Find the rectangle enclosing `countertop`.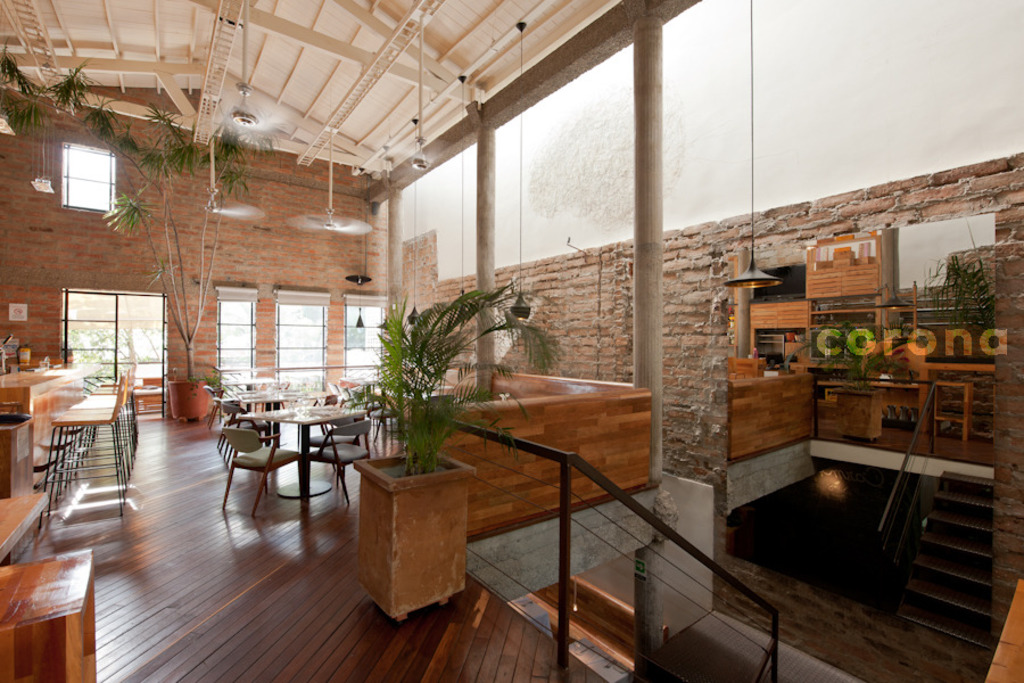
Rect(0, 361, 105, 390).
